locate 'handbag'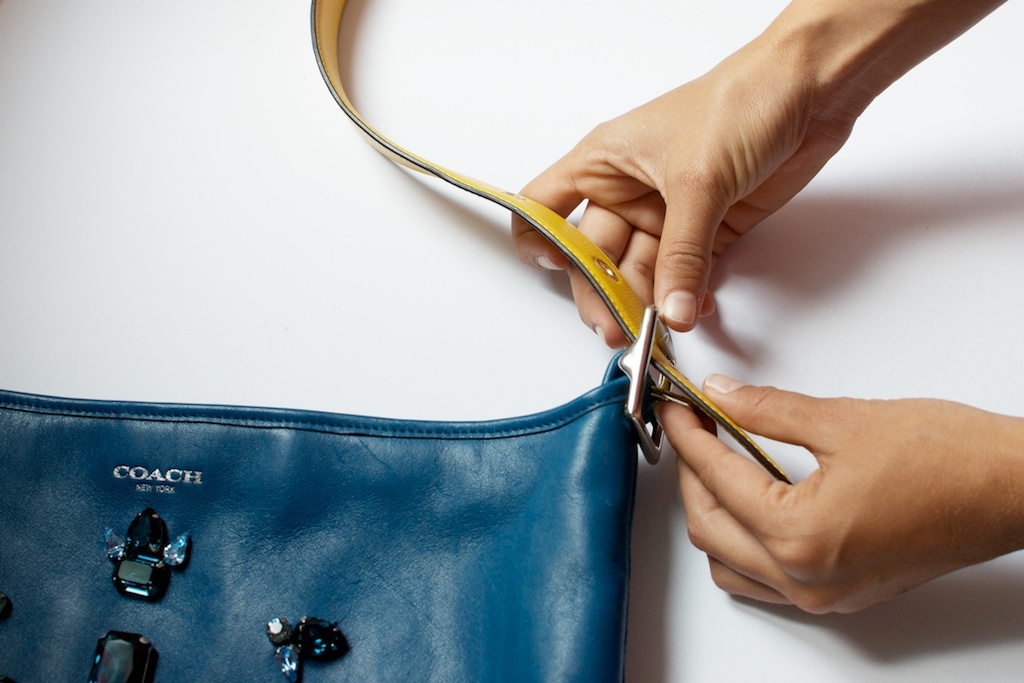
box(2, 0, 796, 682)
